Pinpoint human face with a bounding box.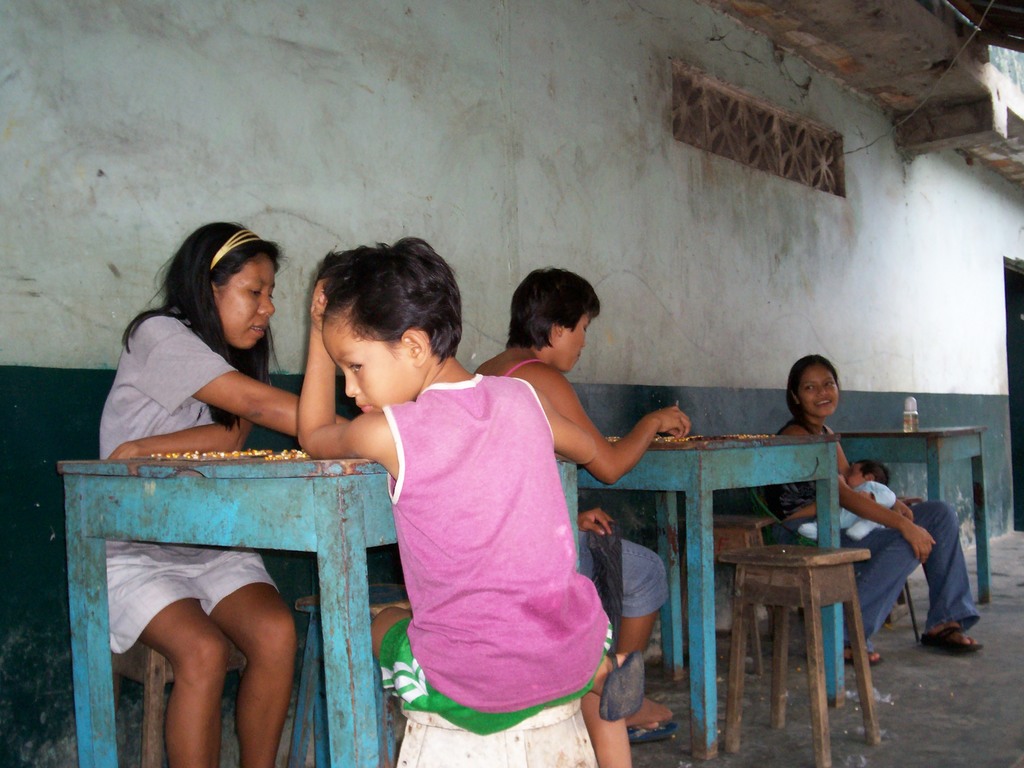
{"x1": 846, "y1": 460, "x2": 868, "y2": 484}.
